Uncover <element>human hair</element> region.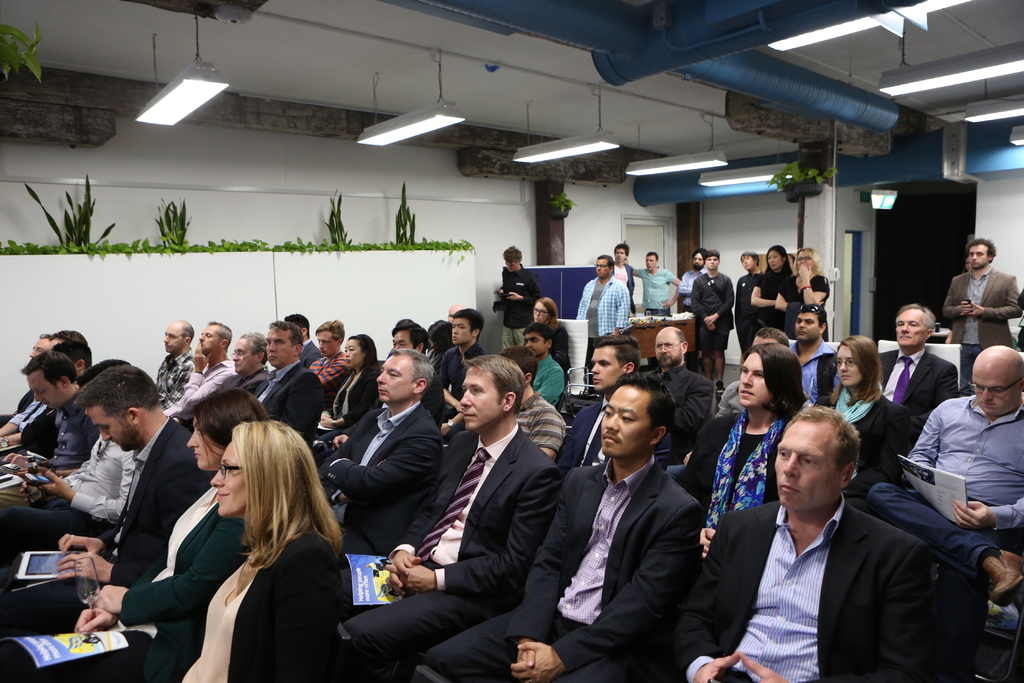
Uncovered: 614, 368, 678, 450.
